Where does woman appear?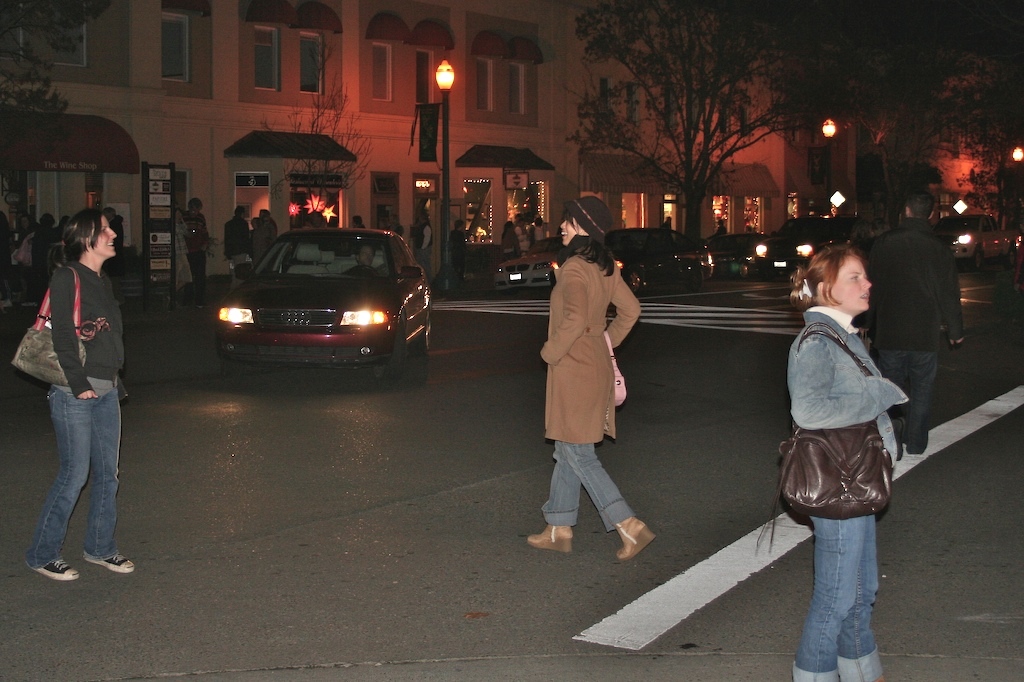
Appears at select_region(532, 210, 655, 573).
